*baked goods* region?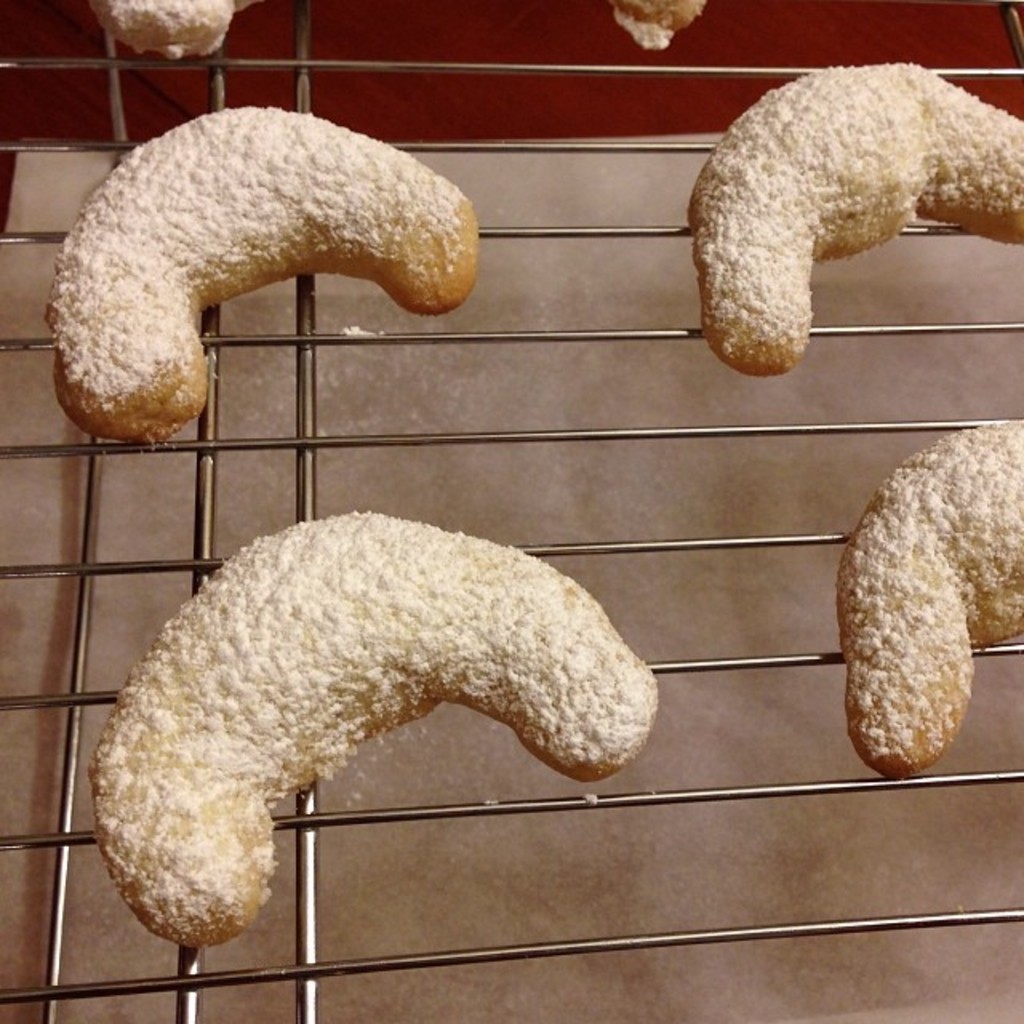
box(101, 0, 259, 54)
